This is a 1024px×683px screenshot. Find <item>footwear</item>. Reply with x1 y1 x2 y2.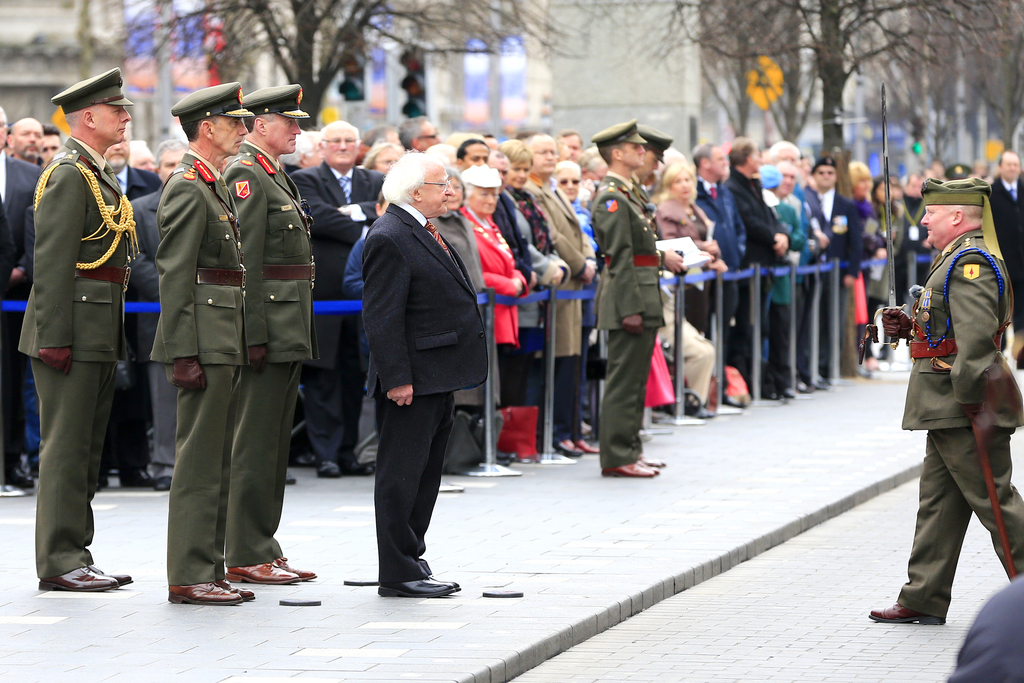
600 461 650 477.
